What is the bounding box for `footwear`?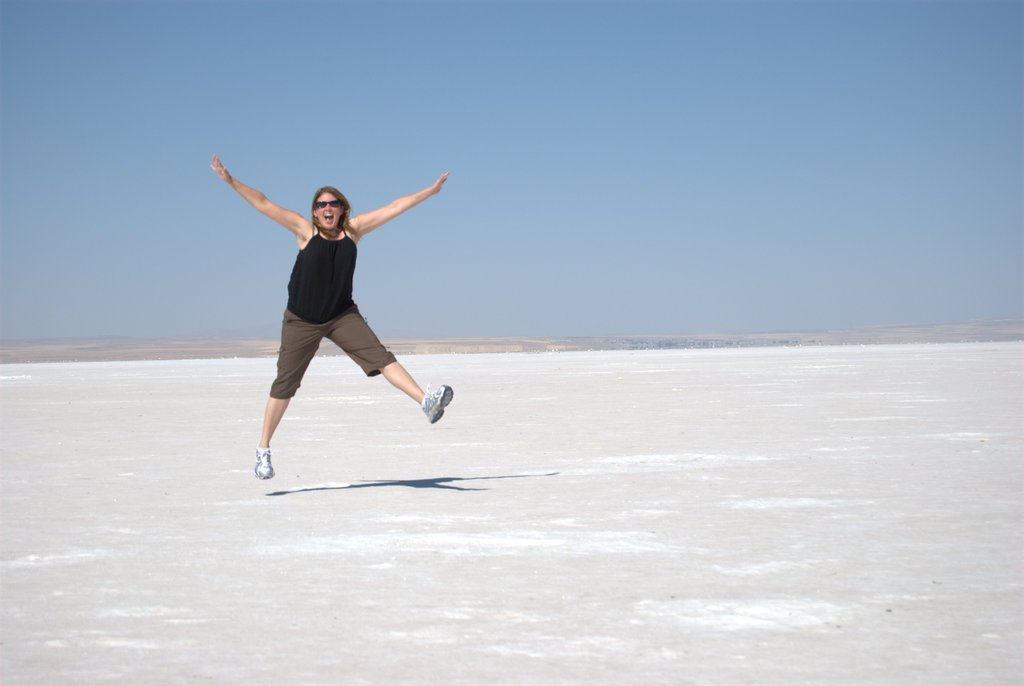
(left=254, top=450, right=282, bottom=479).
